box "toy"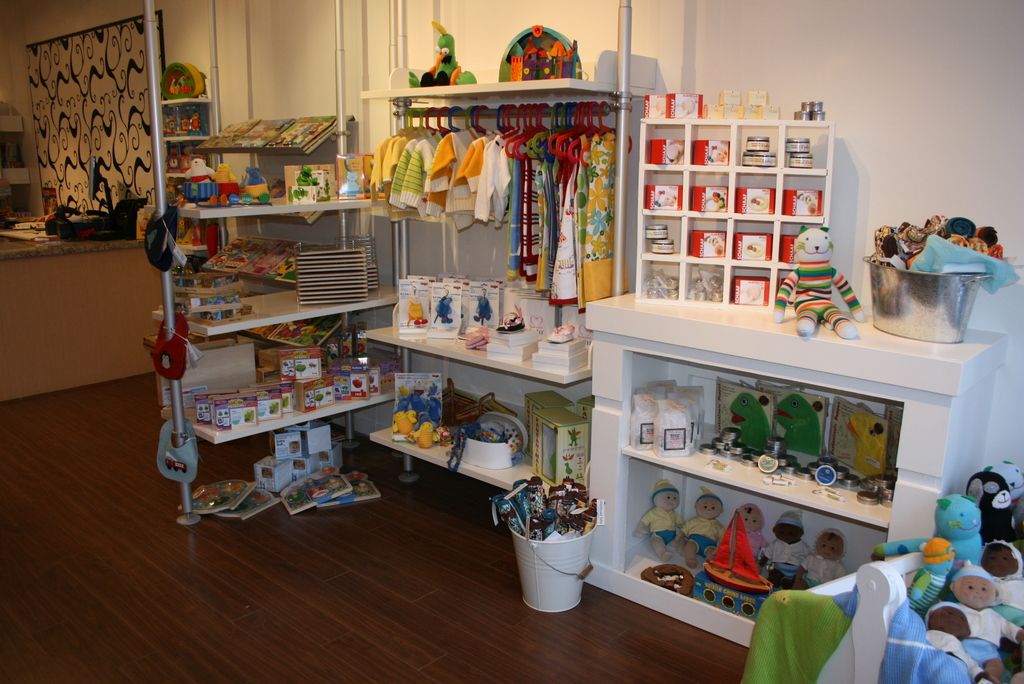
select_region(774, 395, 818, 453)
